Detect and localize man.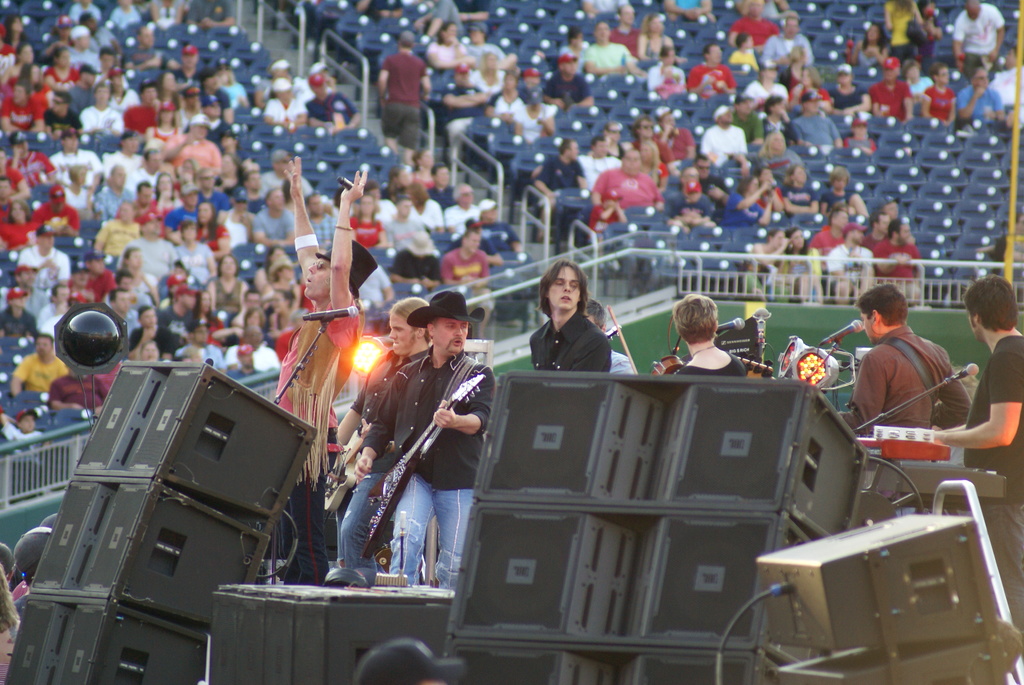
Localized at 840/287/973/458.
